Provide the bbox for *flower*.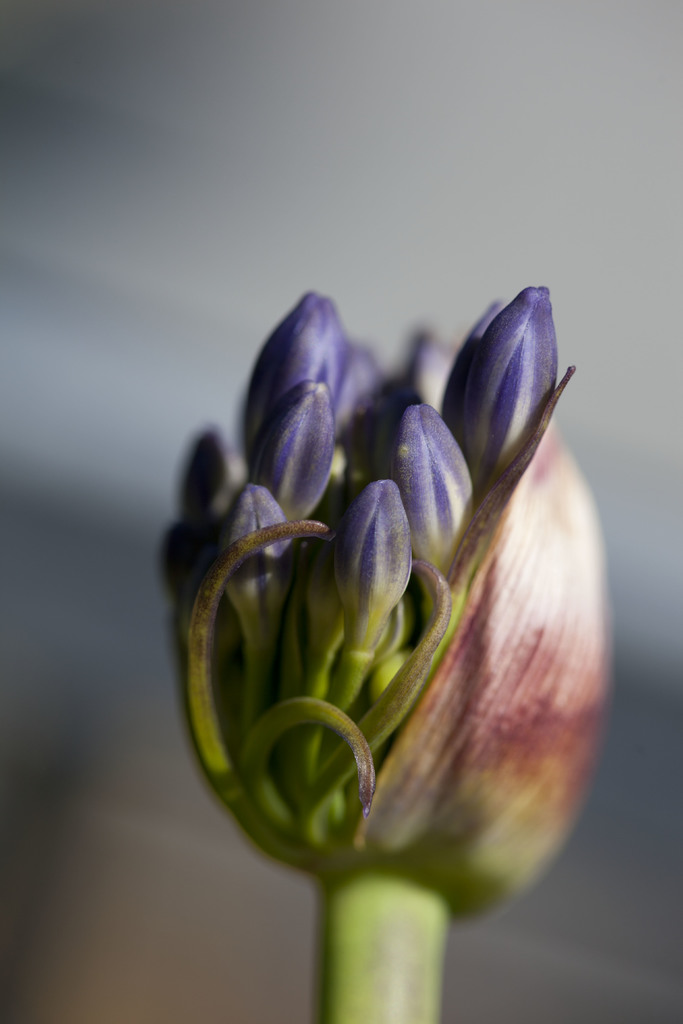
<bbox>166, 280, 556, 906</bbox>.
